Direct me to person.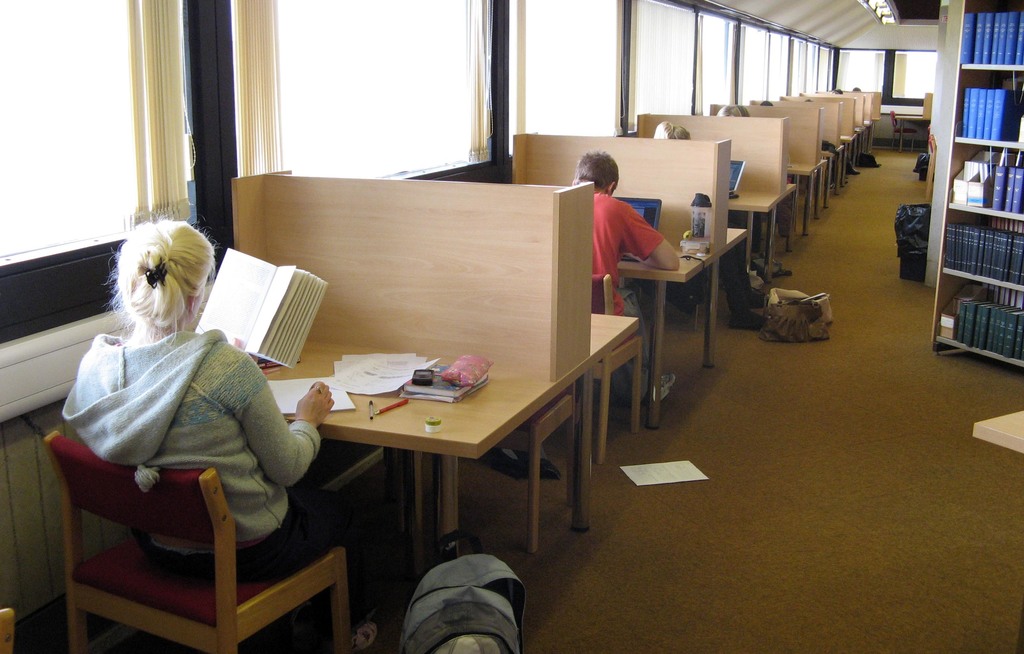
Direction: <bbox>851, 85, 858, 92</bbox>.
